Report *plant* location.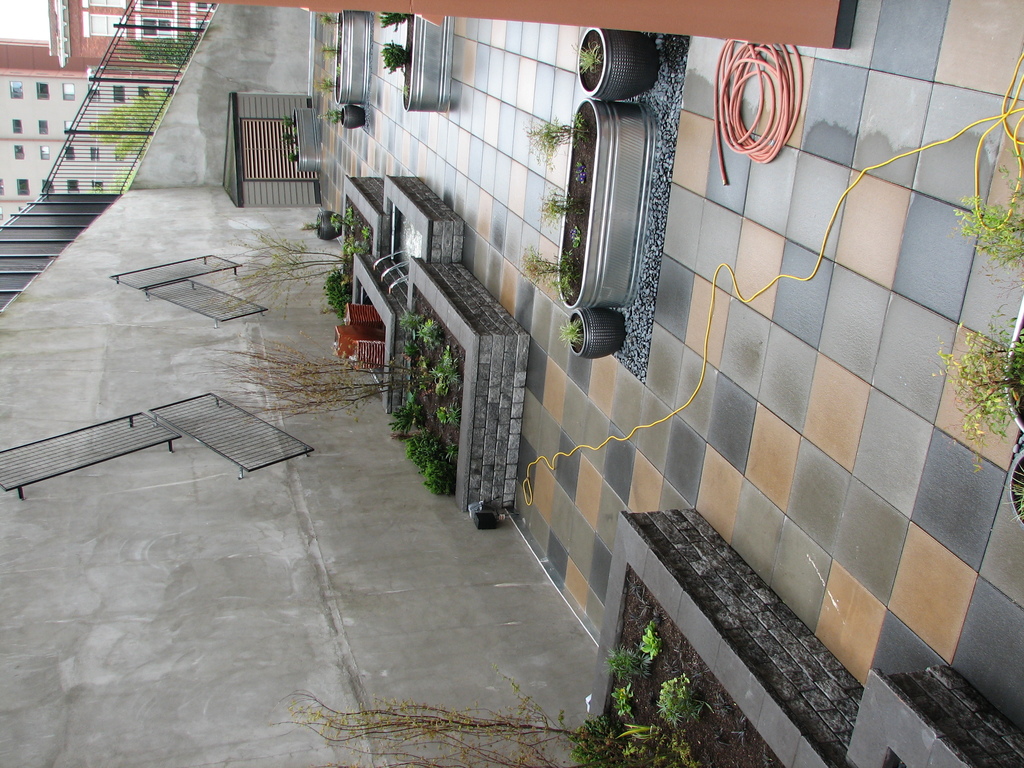
Report: {"x1": 576, "y1": 151, "x2": 596, "y2": 184}.
